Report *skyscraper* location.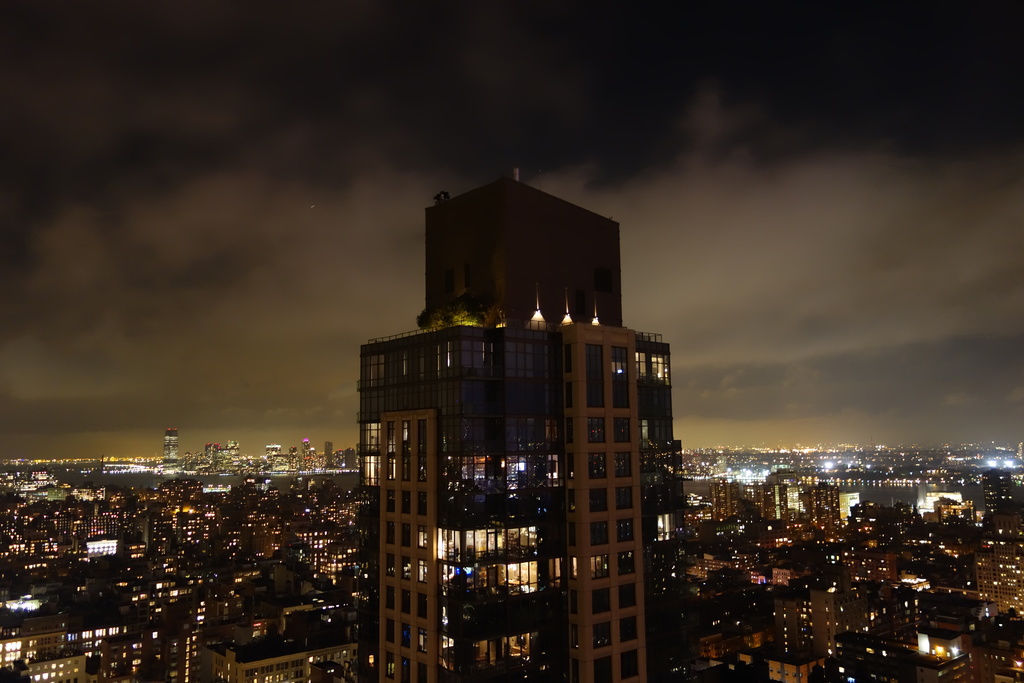
Report: Rect(413, 167, 622, 325).
